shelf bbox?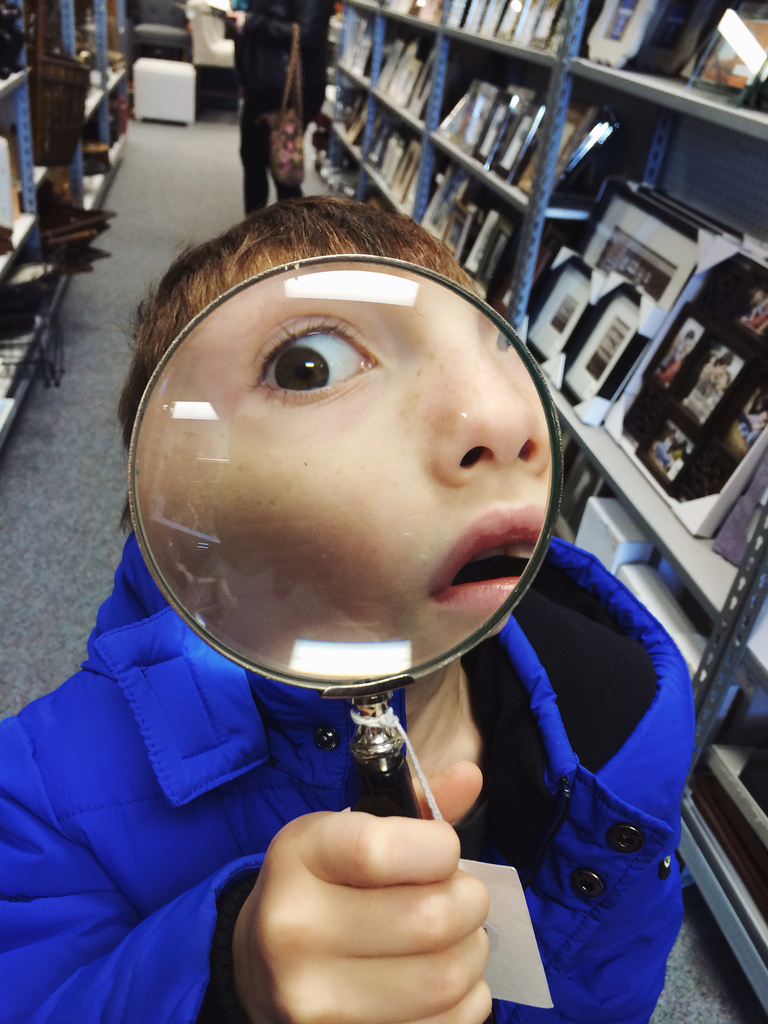
[0, 0, 100, 460]
